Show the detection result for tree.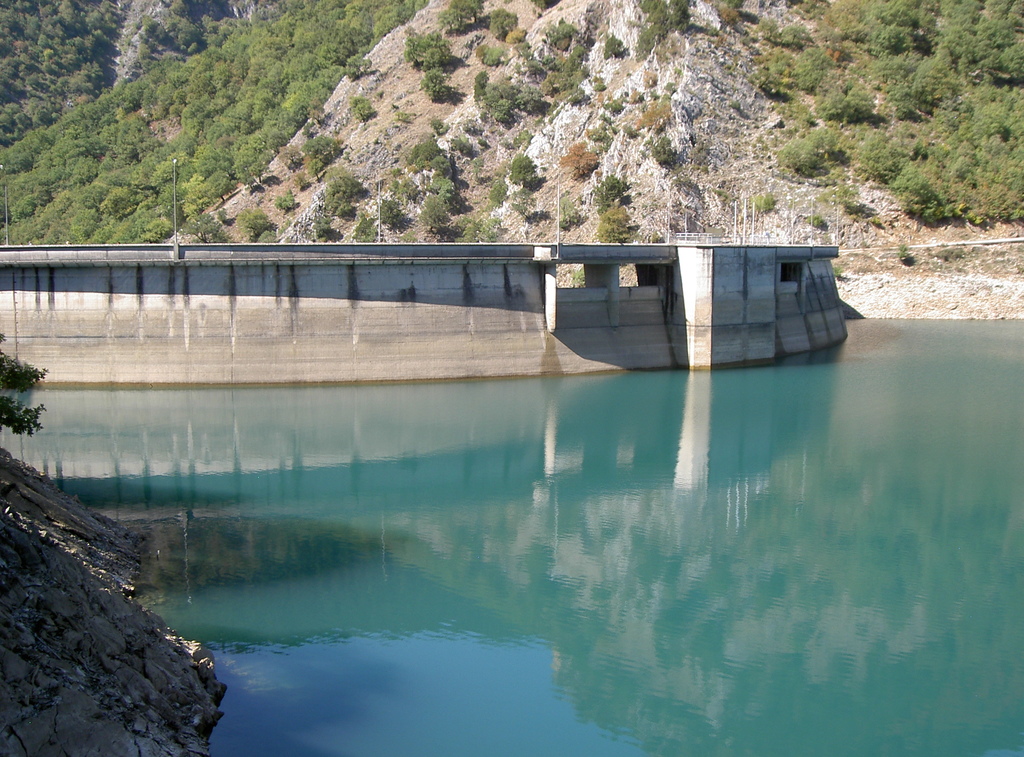
{"left": 591, "top": 174, "right": 626, "bottom": 211}.
